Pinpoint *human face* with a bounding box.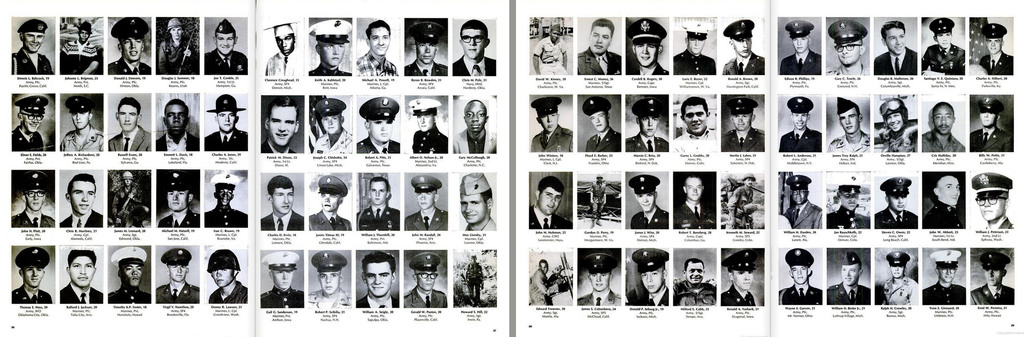
box=[163, 104, 186, 136].
